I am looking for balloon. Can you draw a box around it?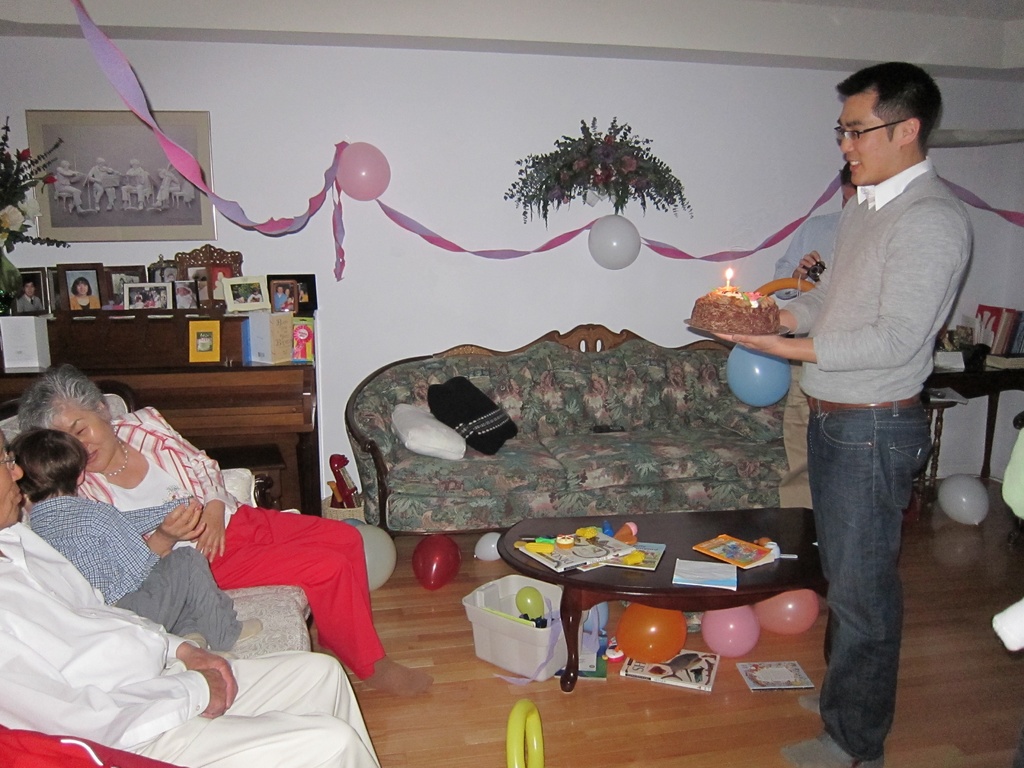
Sure, the bounding box is 730:347:790:408.
